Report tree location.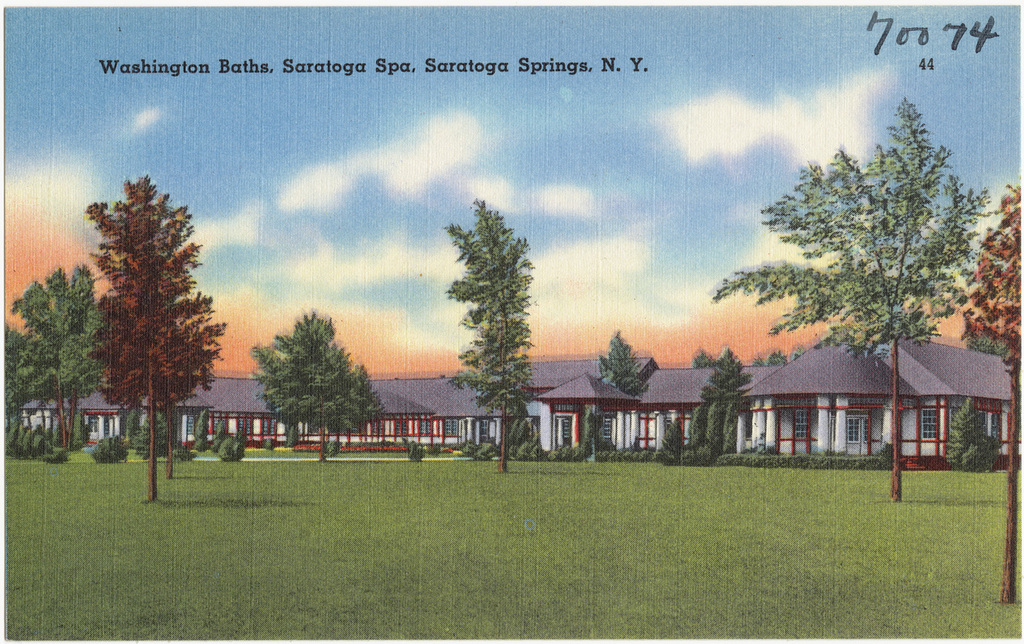
Report: left=956, top=182, right=1023, bottom=600.
